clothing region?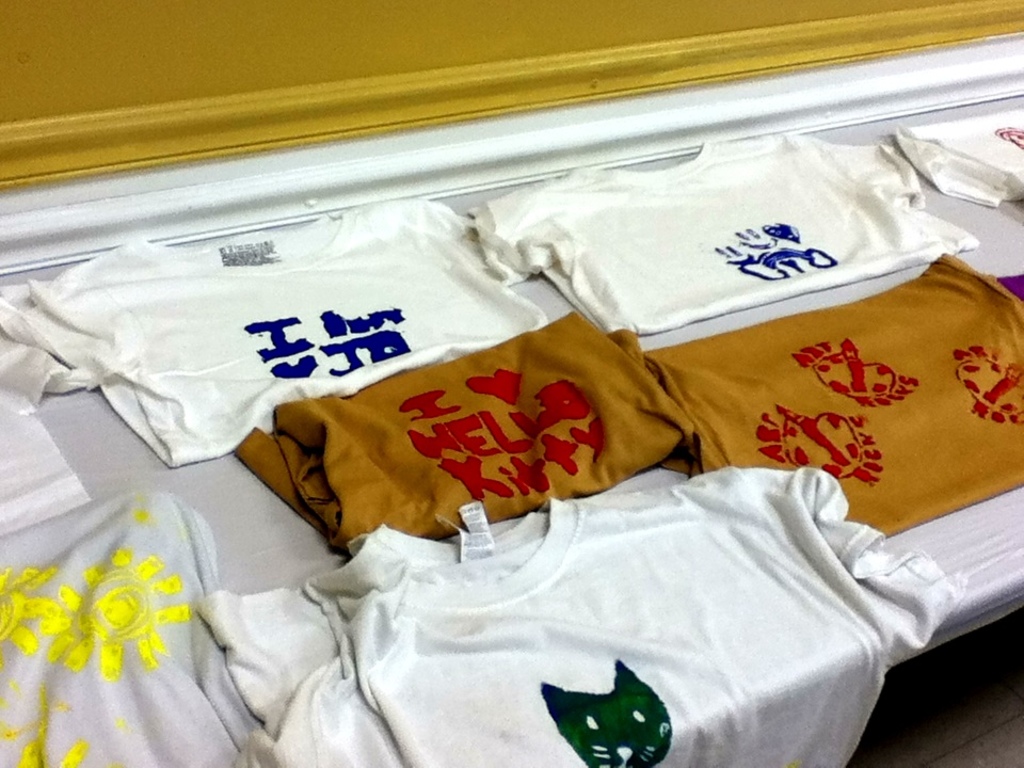
(899, 107, 1023, 212)
